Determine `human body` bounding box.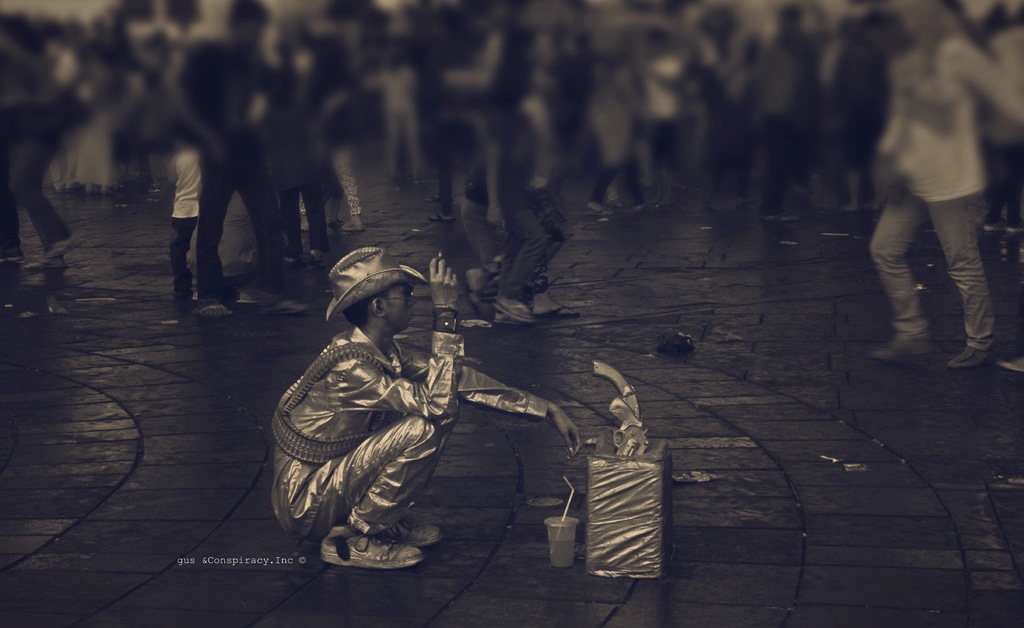
Determined: [171,151,205,304].
